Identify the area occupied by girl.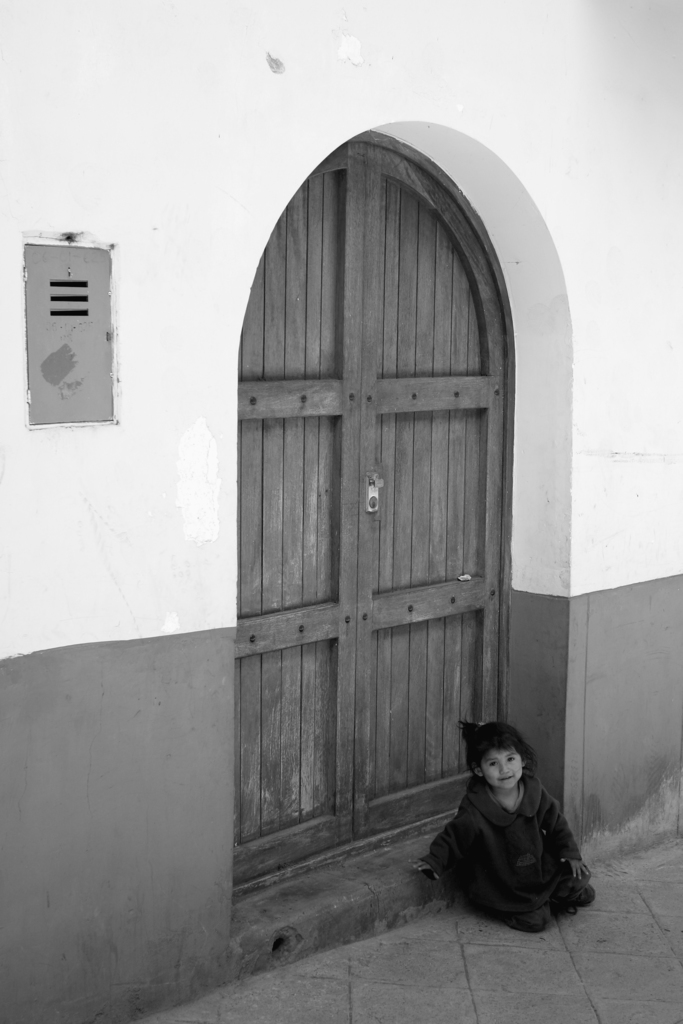
Area: 419 712 598 930.
